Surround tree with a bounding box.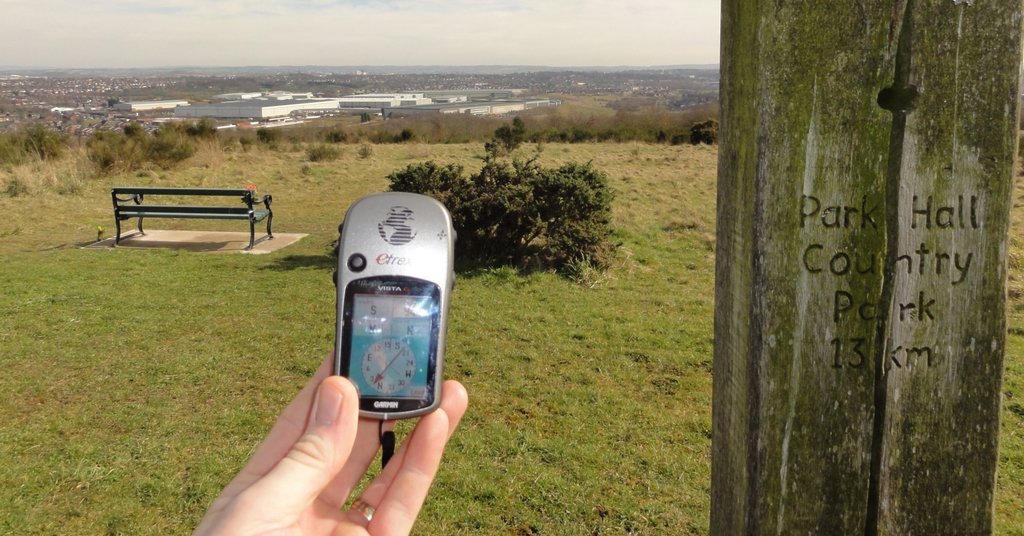
pyautogui.locateOnScreen(493, 117, 528, 159).
